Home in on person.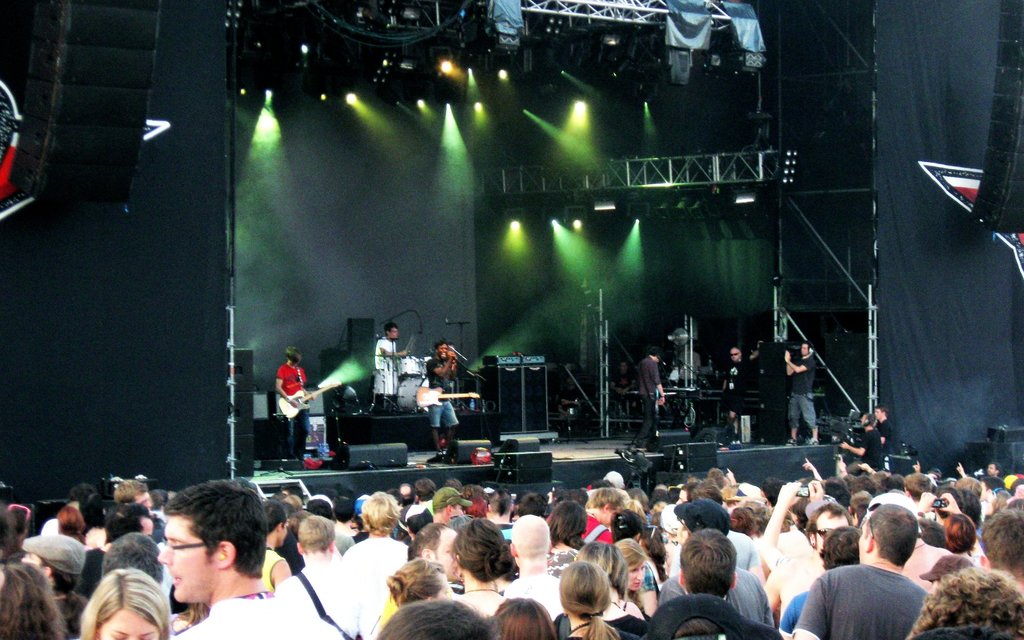
Homed in at x1=425, y1=333, x2=460, y2=465.
